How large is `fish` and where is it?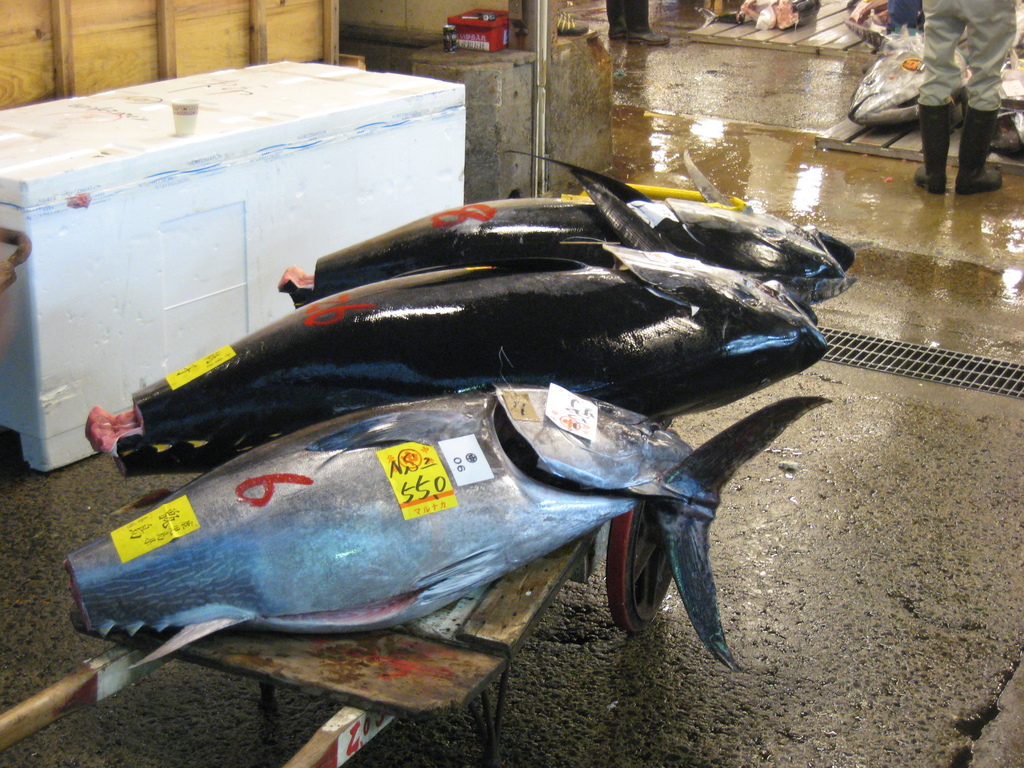
Bounding box: bbox=(282, 153, 851, 312).
